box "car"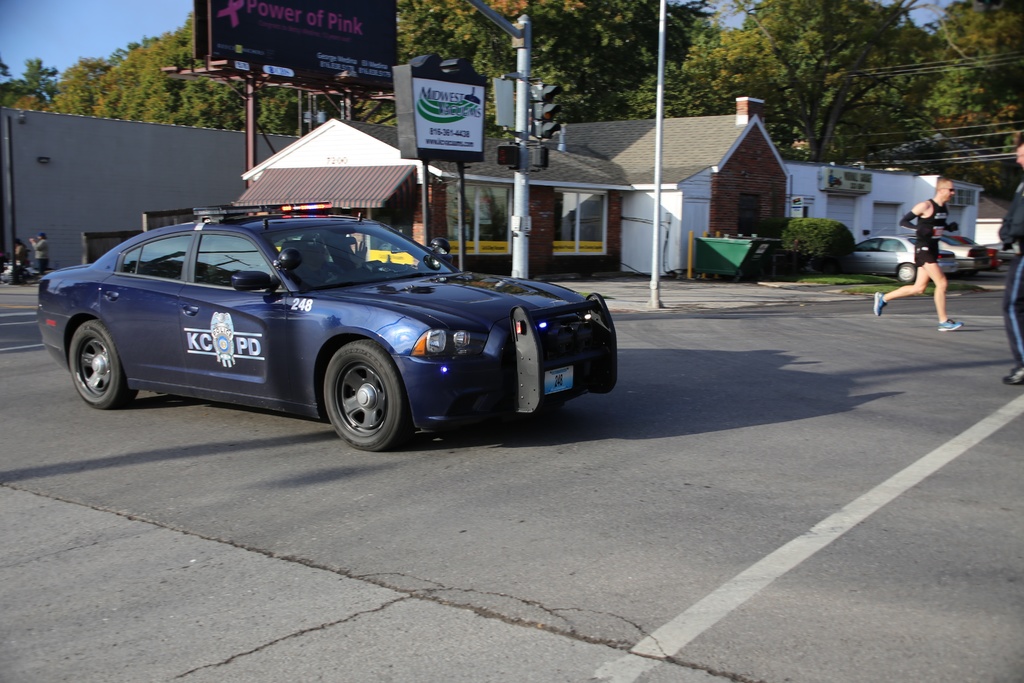
(left=32, top=204, right=616, bottom=446)
